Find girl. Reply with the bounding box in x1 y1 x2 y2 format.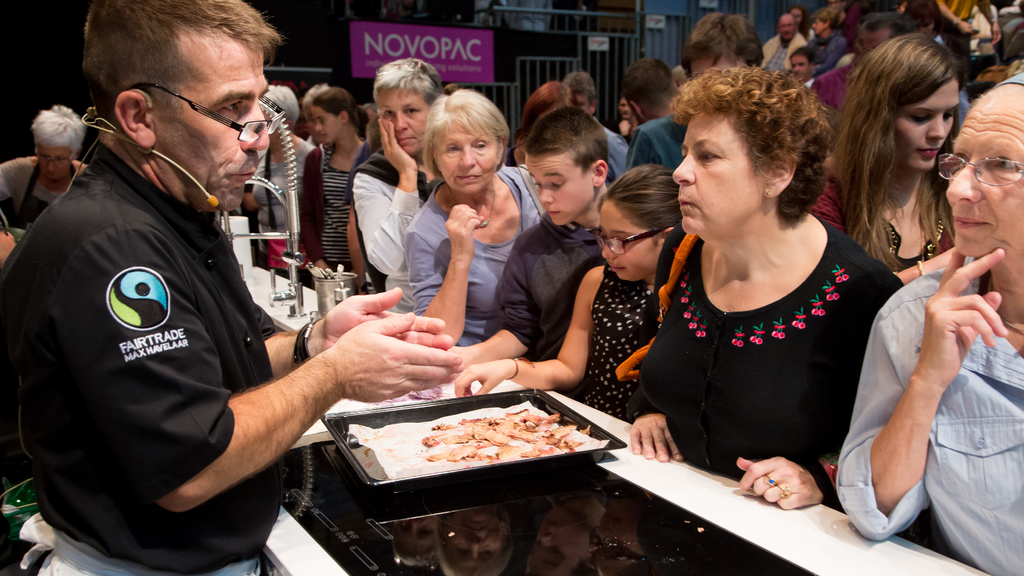
635 65 908 512.
